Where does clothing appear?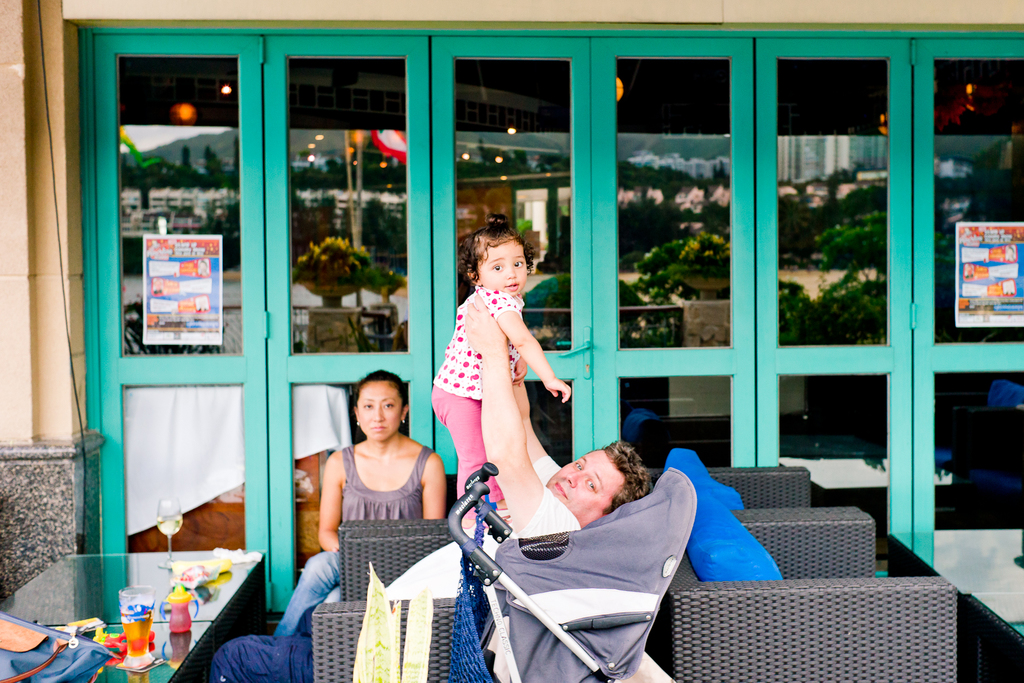
Appears at 212,633,316,682.
